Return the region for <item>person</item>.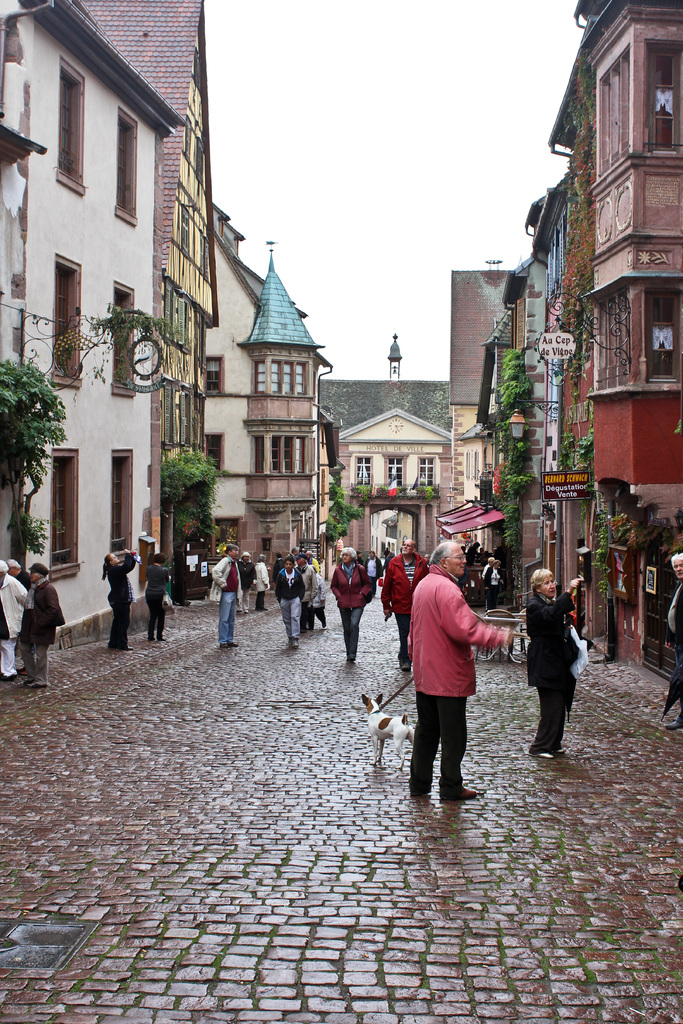
locate(233, 551, 259, 614).
